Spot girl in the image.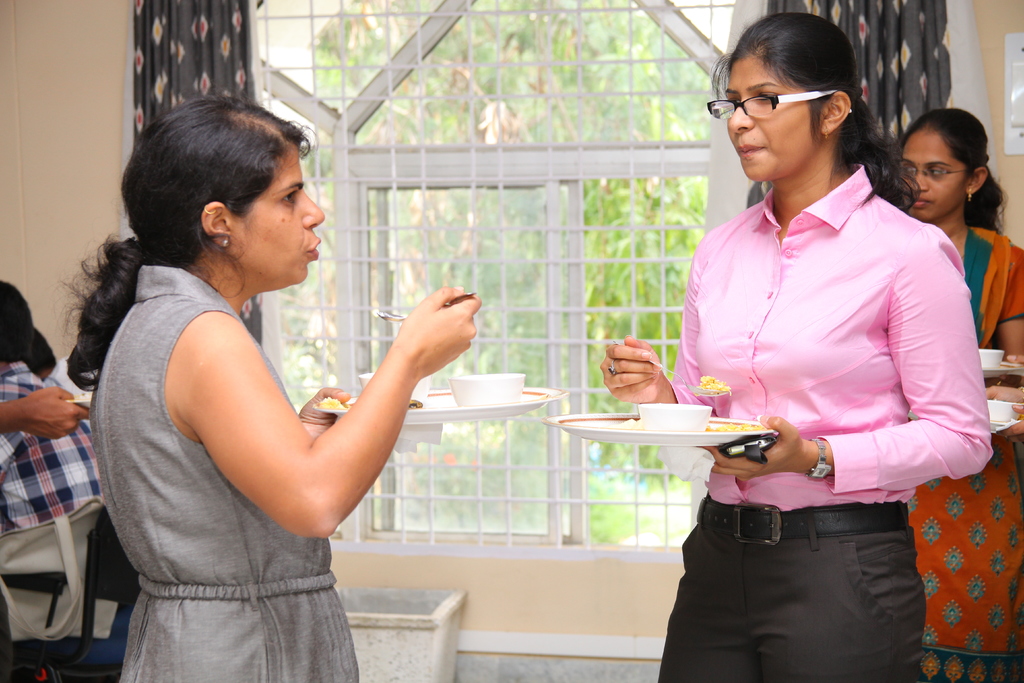
girl found at [x1=898, y1=108, x2=1023, y2=682].
